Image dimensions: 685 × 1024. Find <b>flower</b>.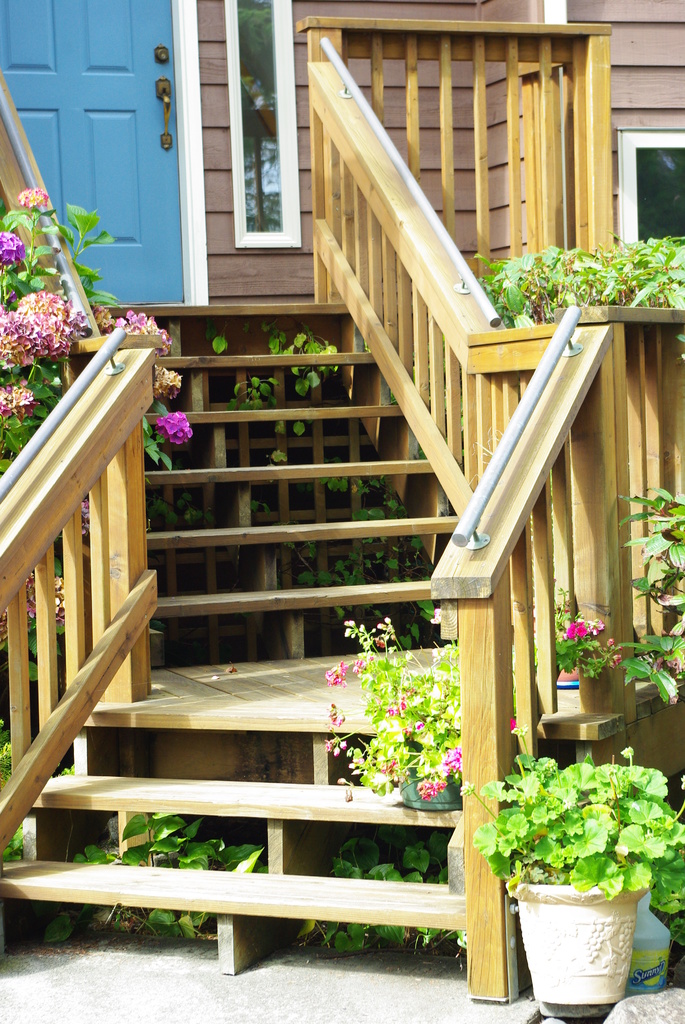
(x1=442, y1=746, x2=461, y2=771).
